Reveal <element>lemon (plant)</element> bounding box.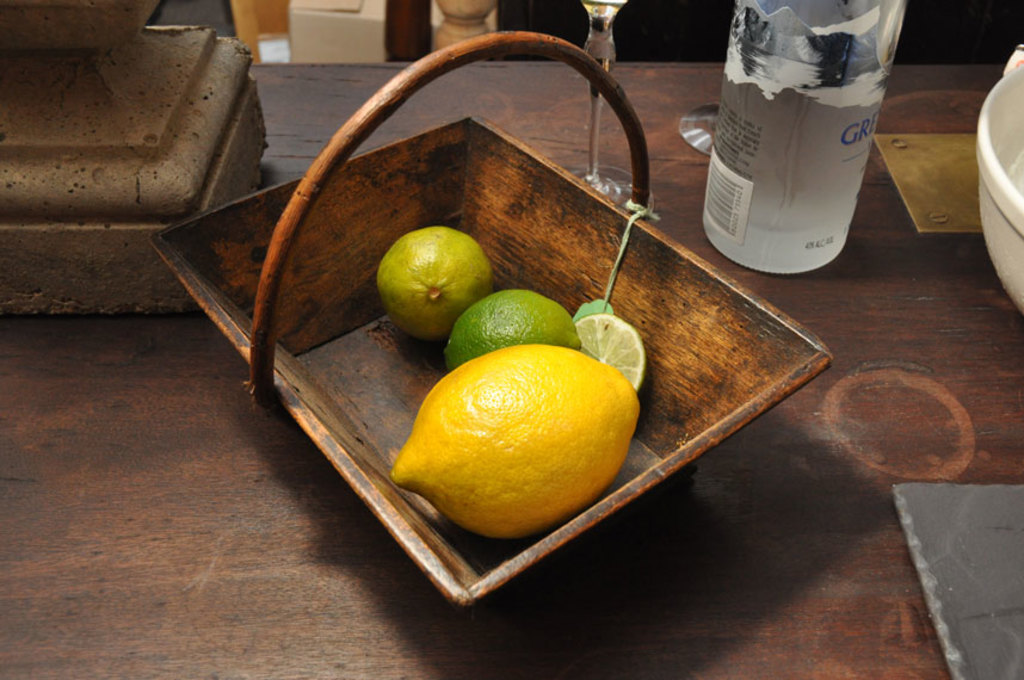
Revealed: [x1=450, y1=289, x2=570, y2=373].
